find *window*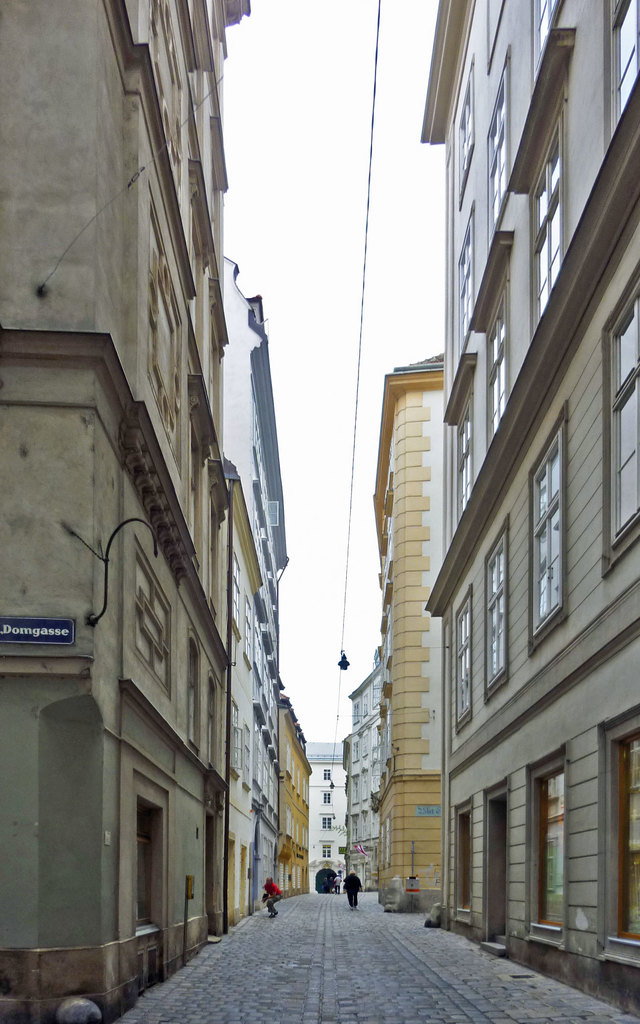
pyautogui.locateOnScreen(530, 109, 567, 330)
